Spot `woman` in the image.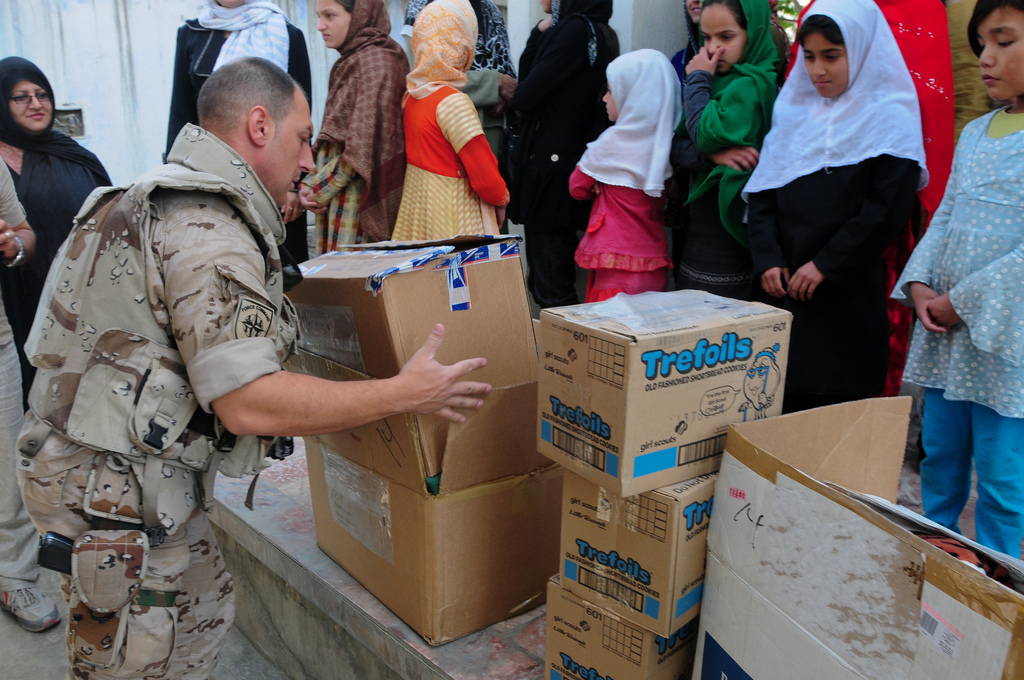
`woman` found at 504, 0, 622, 309.
